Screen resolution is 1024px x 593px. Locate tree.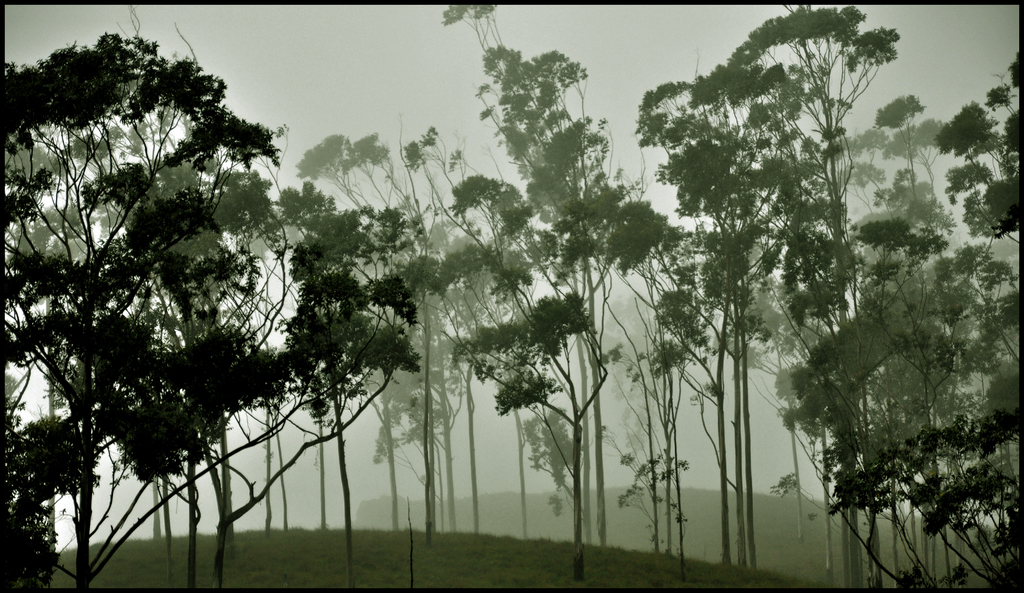
{"left": 0, "top": 26, "right": 419, "bottom": 590}.
